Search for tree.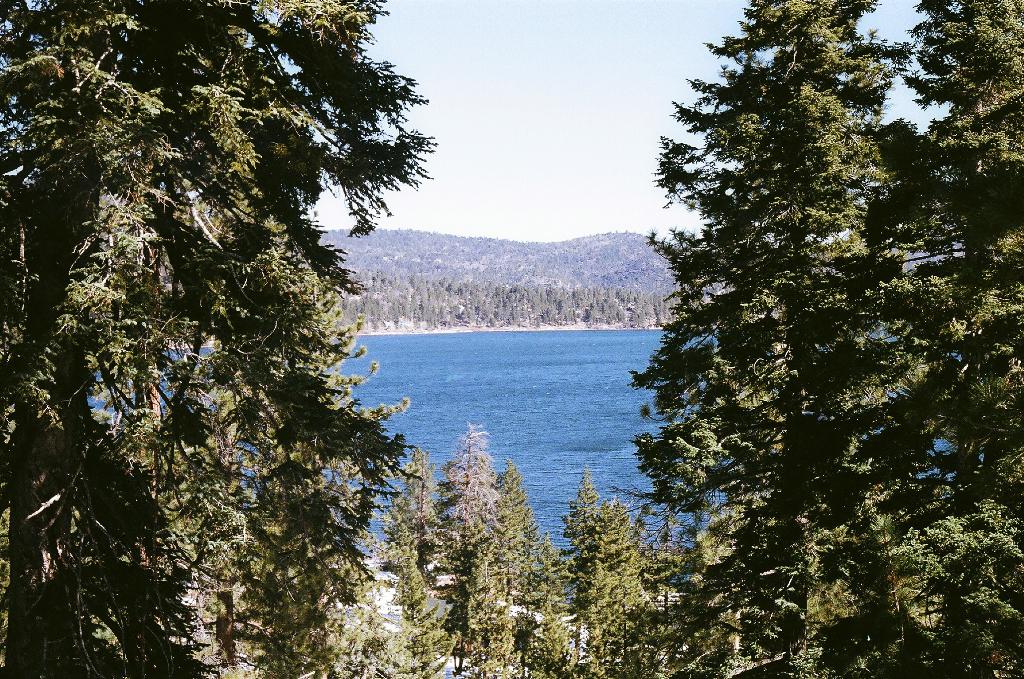
Found at (637,514,683,618).
